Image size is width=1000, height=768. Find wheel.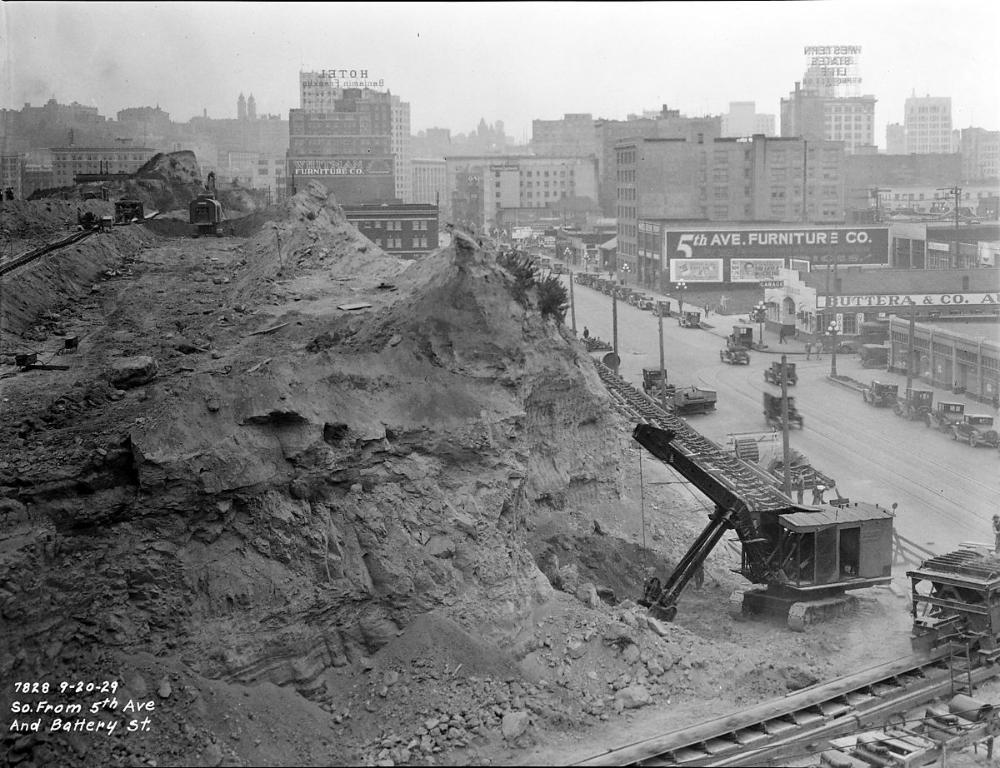
l=923, t=419, r=930, b=426.
